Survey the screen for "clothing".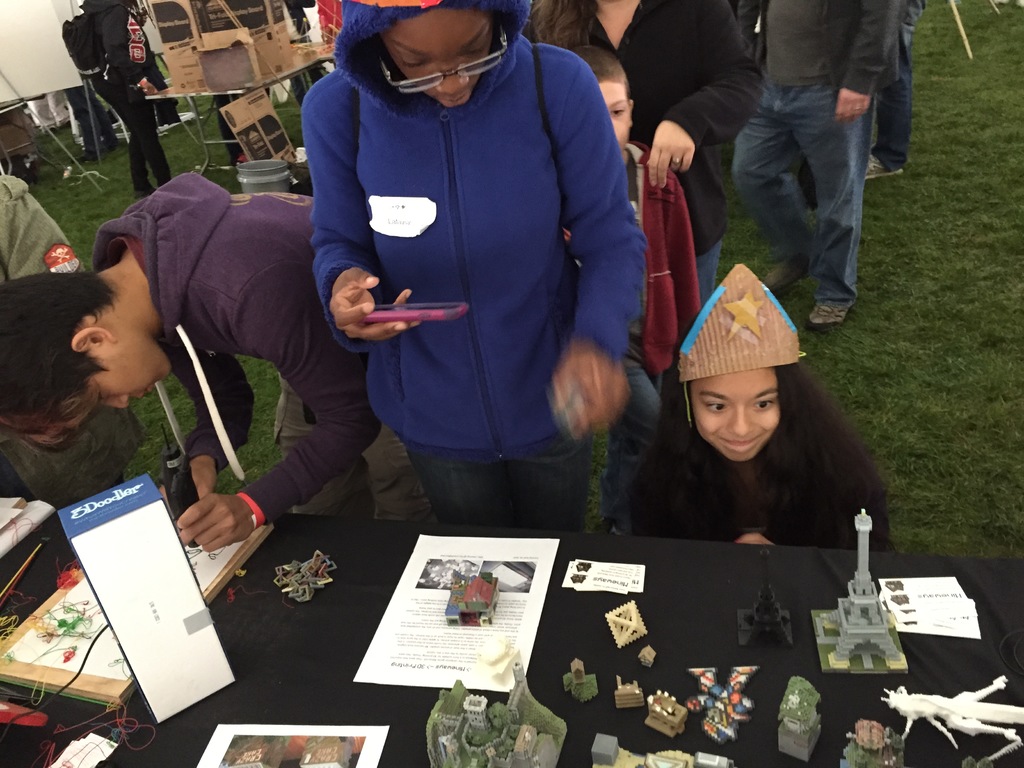
Survey found: rect(0, 168, 147, 511).
